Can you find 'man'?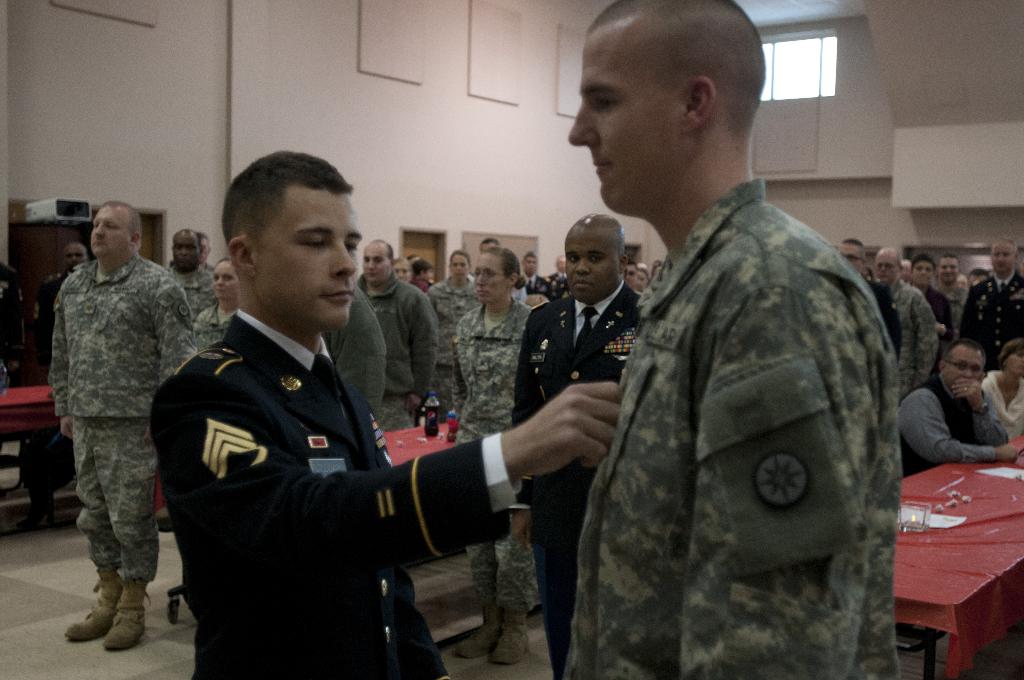
Yes, bounding box: BBox(555, 0, 910, 679).
